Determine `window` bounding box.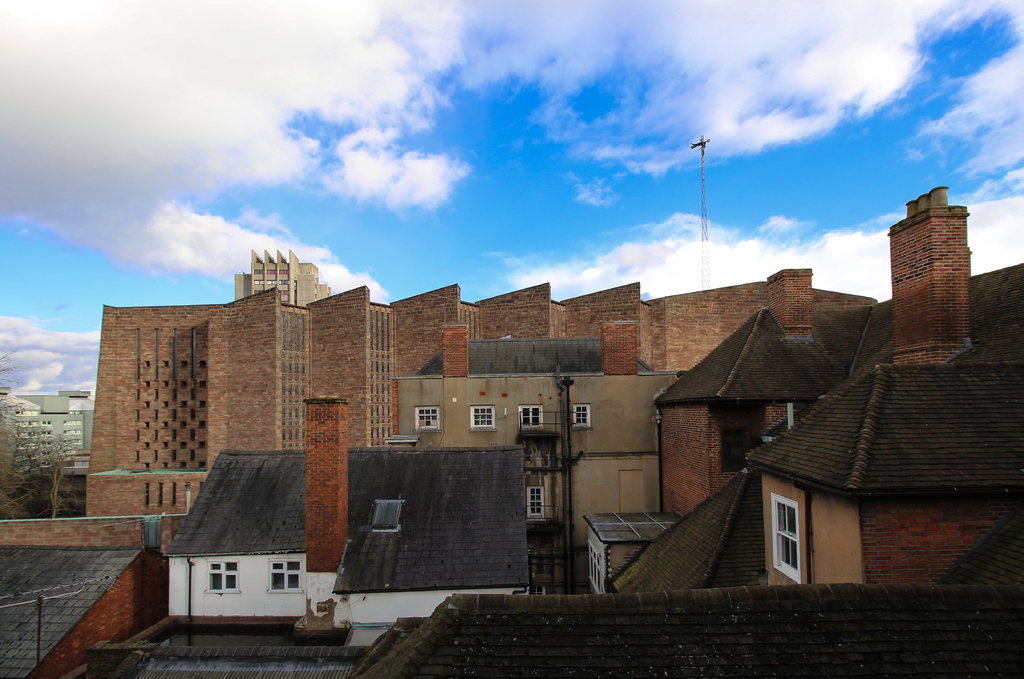
Determined: [left=179, top=378, right=186, bottom=388].
